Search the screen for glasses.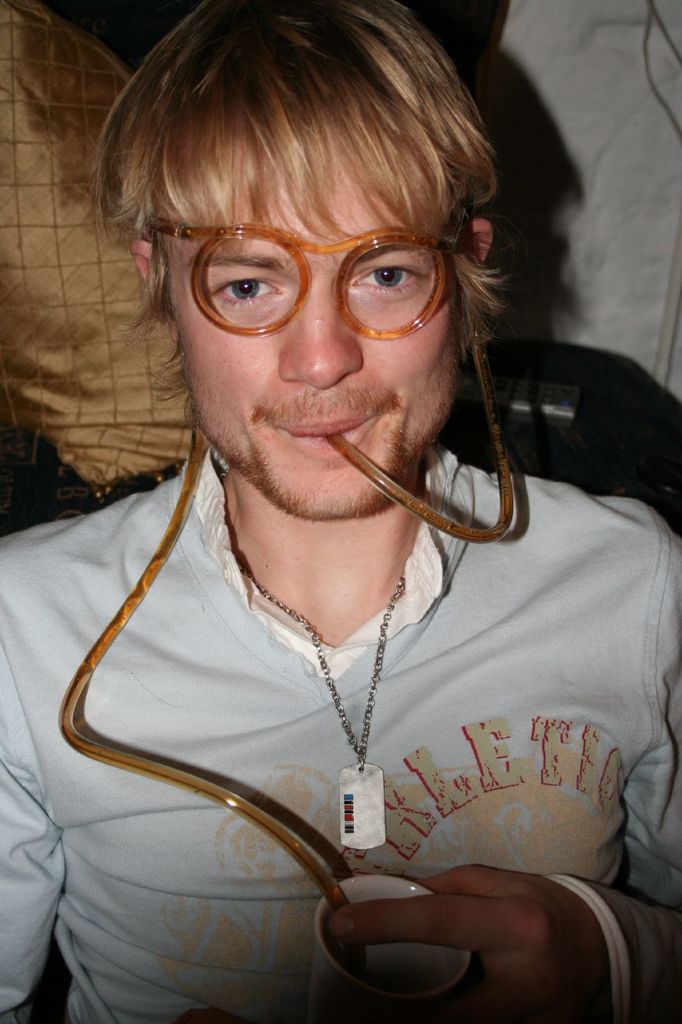
Found at Rect(146, 209, 460, 336).
